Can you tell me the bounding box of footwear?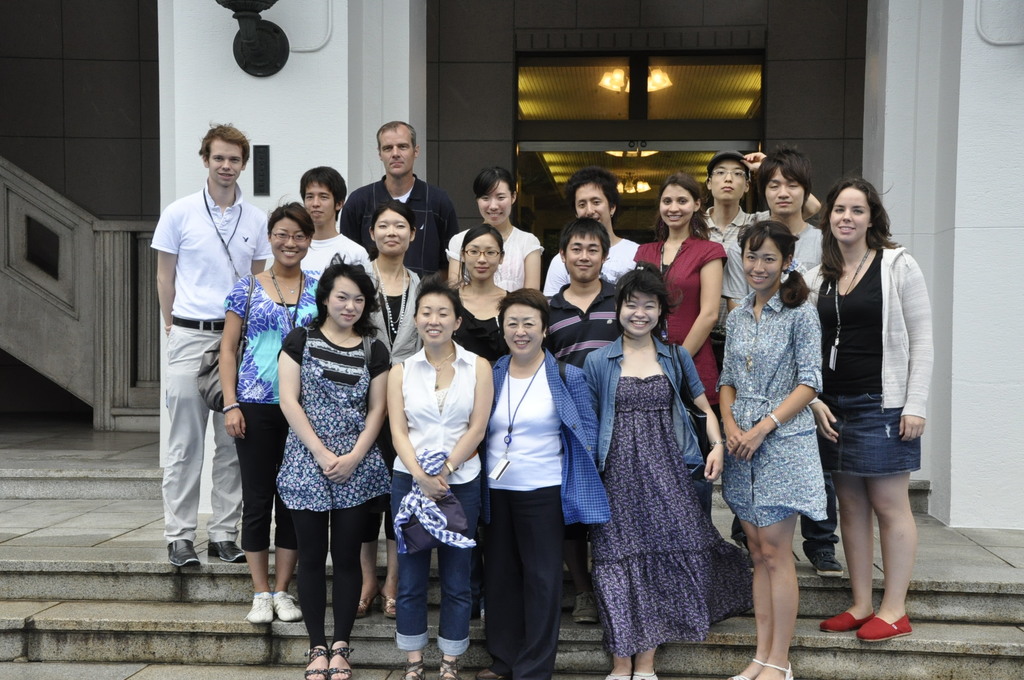
pyautogui.locateOnScreen(247, 581, 278, 628).
